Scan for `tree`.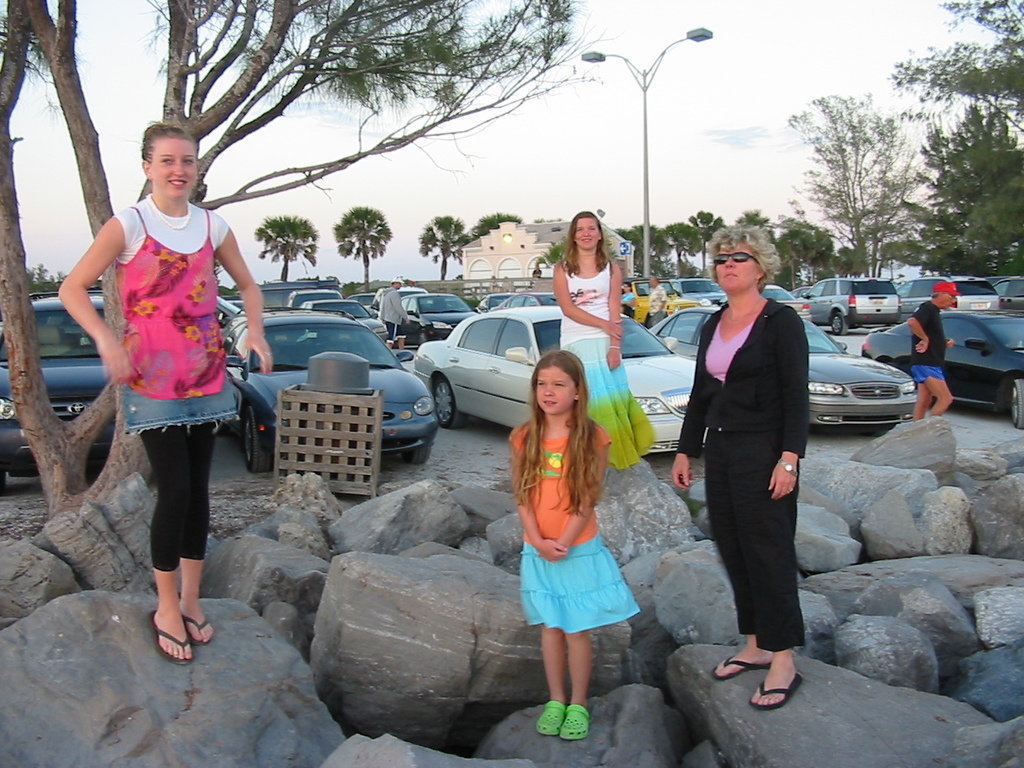
Scan result: select_region(258, 214, 320, 282).
